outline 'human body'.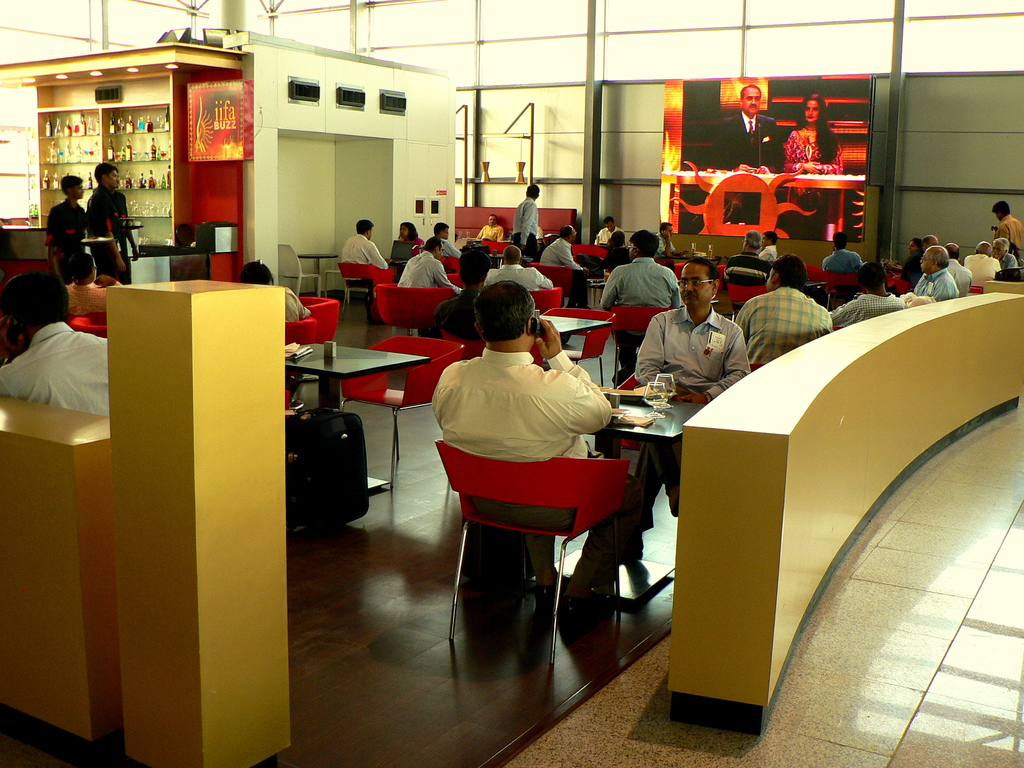
Outline: bbox=[595, 219, 623, 243].
